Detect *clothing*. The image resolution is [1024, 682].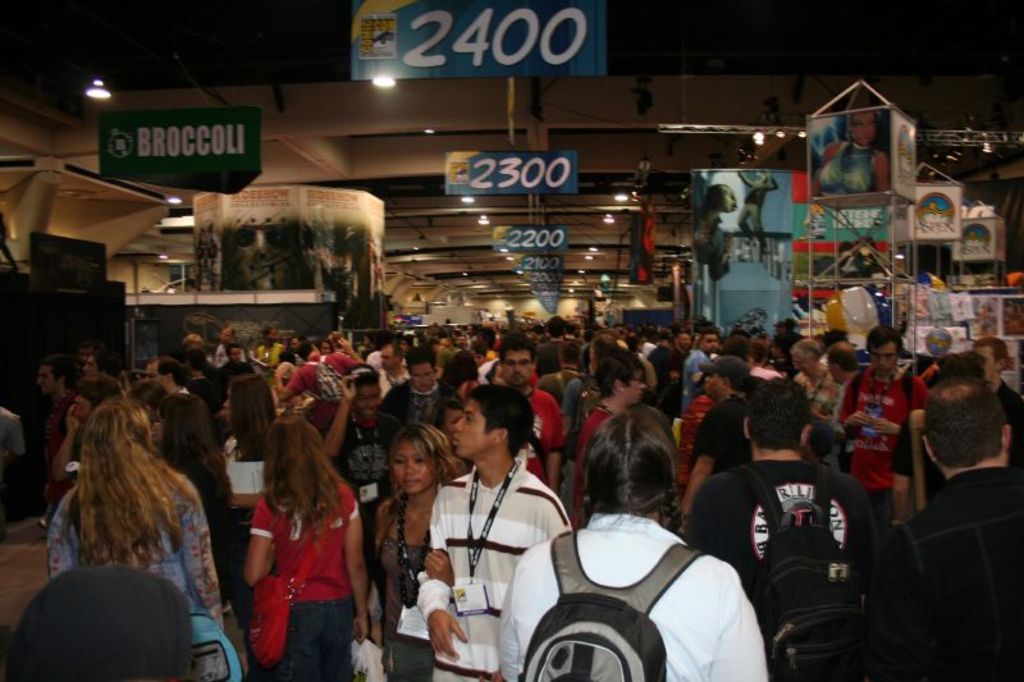
pyautogui.locateOnScreen(648, 343, 680, 392).
